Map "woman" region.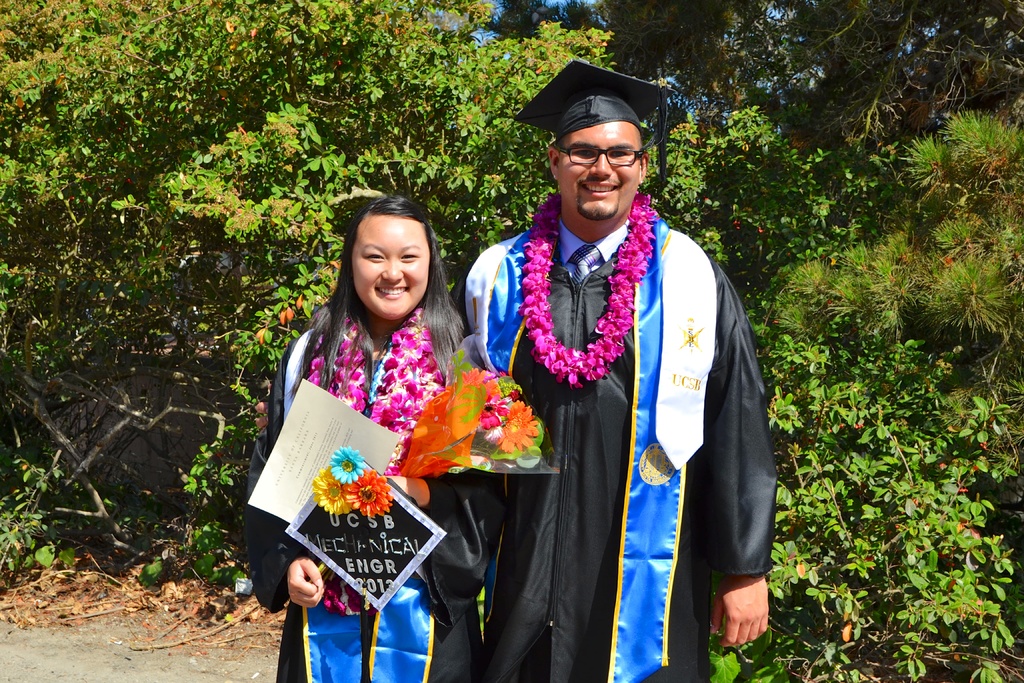
Mapped to left=252, top=188, right=495, bottom=670.
